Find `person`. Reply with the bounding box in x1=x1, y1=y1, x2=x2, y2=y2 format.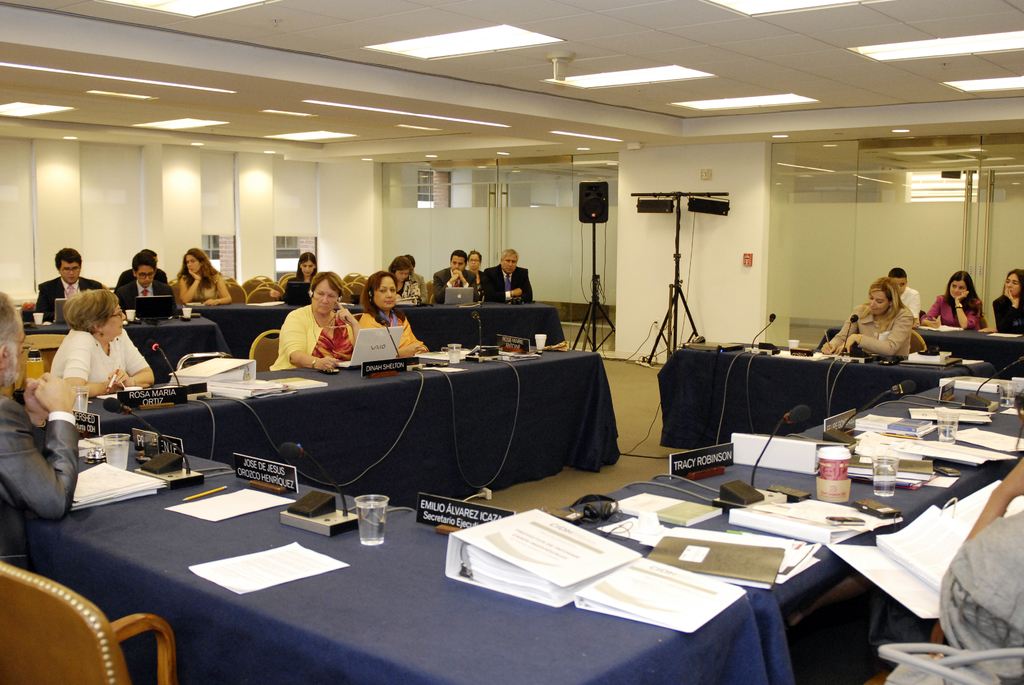
x1=0, y1=284, x2=87, y2=569.
